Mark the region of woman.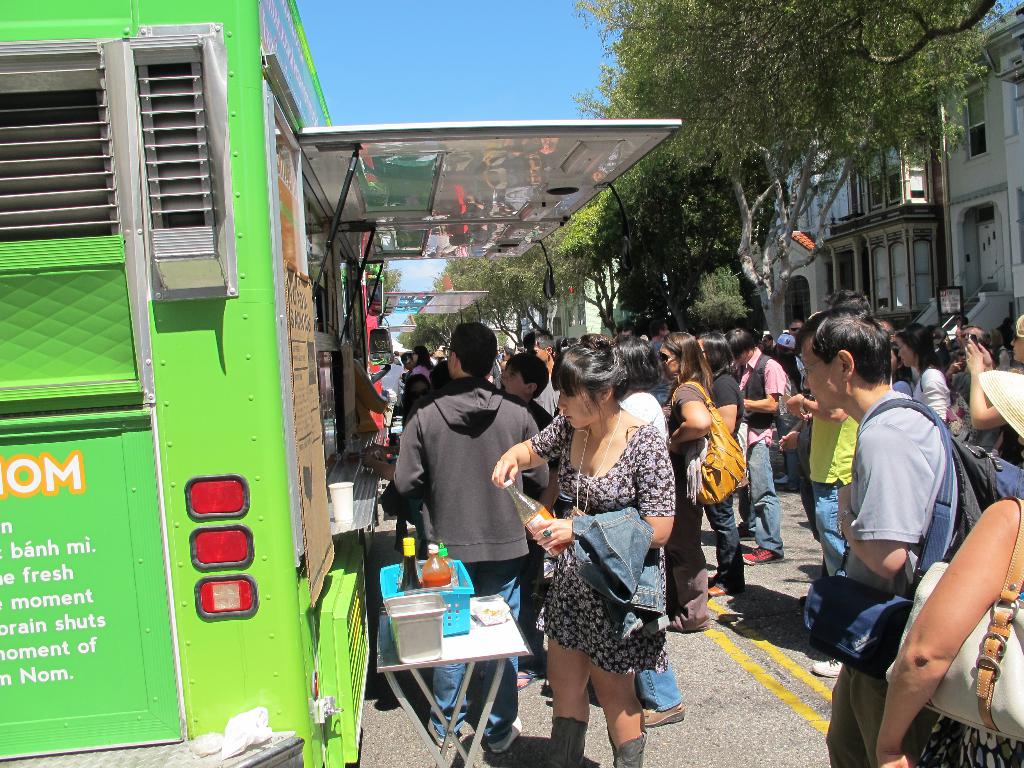
Region: 519/341/690/749.
